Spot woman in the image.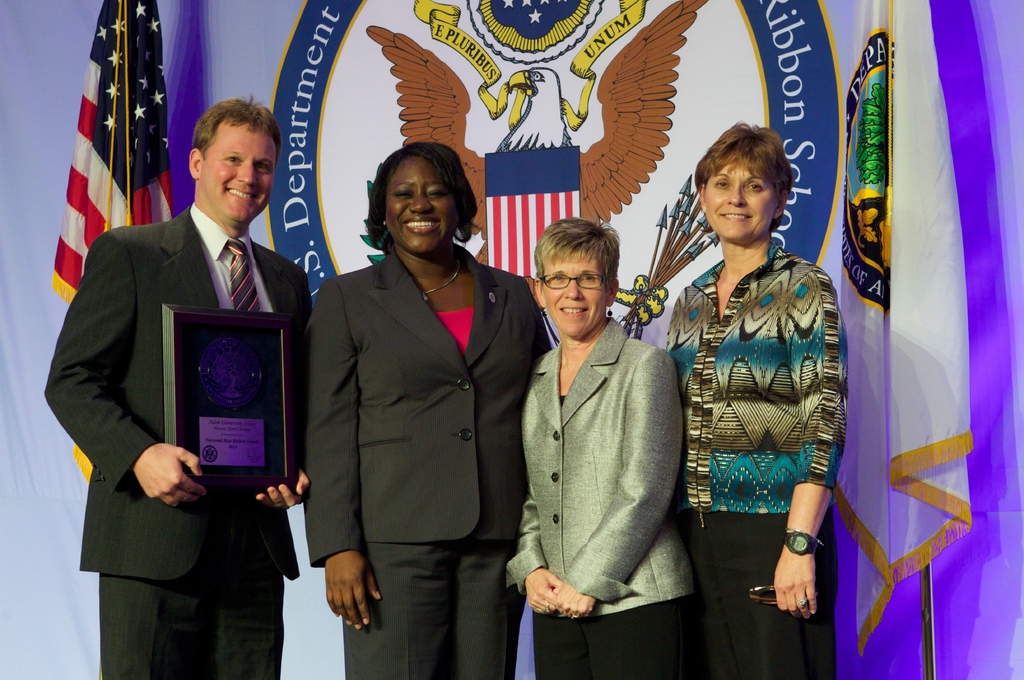
woman found at (505,212,703,679).
